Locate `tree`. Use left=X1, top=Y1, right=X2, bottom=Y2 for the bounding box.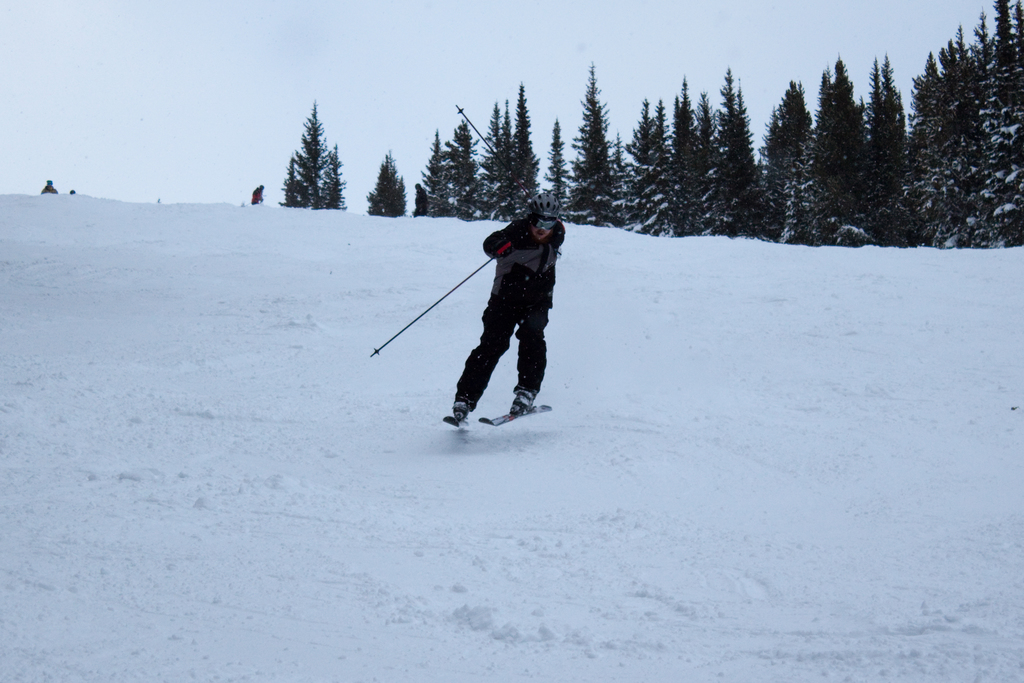
left=781, top=125, right=822, bottom=242.
